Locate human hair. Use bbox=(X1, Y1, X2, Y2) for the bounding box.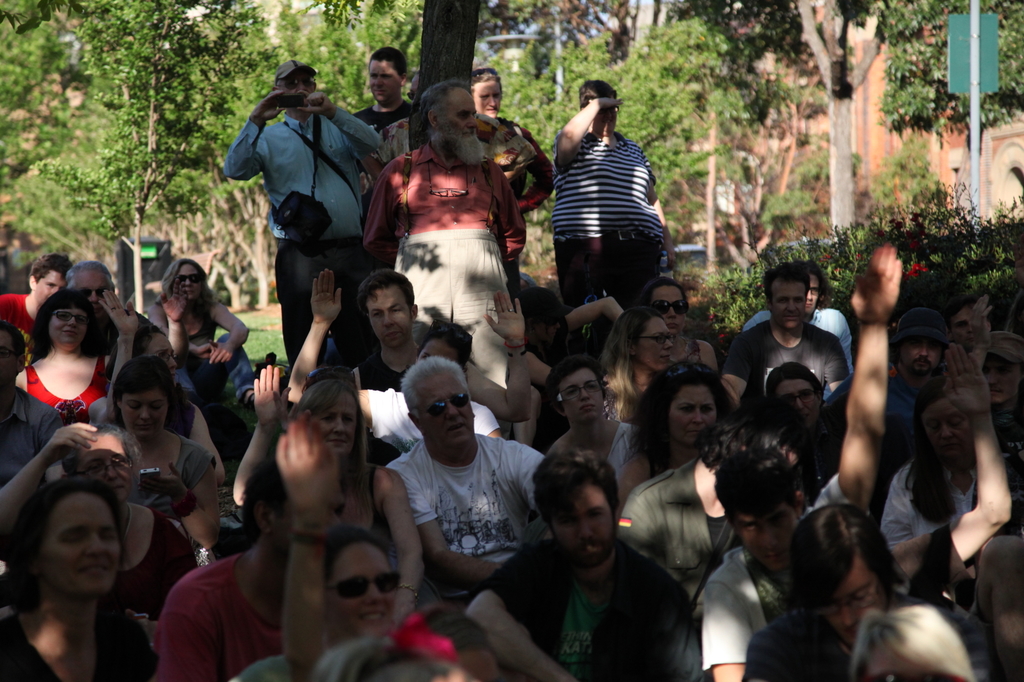
bbox=(636, 278, 691, 309).
